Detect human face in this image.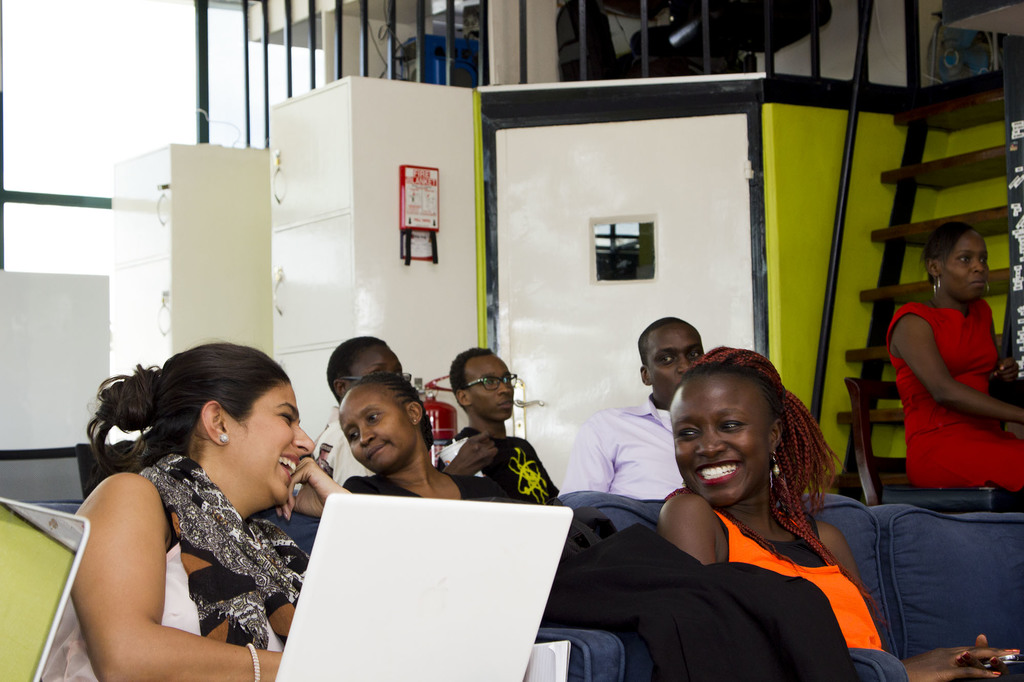
Detection: bbox=[942, 235, 986, 302].
